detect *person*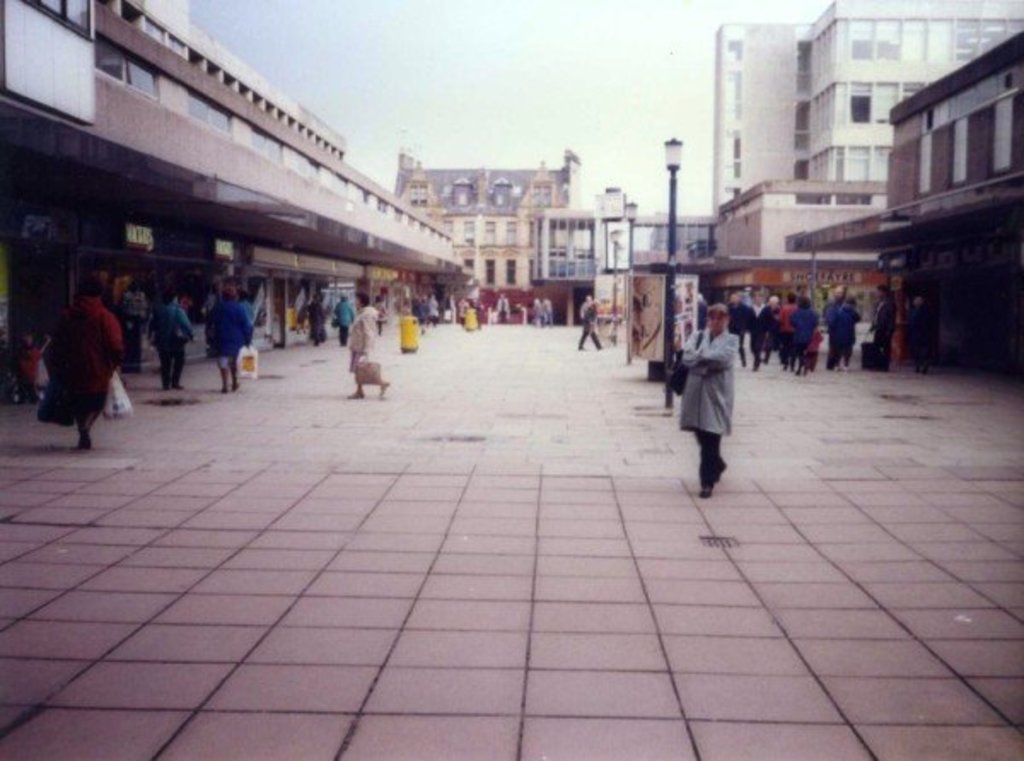
crop(833, 275, 860, 372)
